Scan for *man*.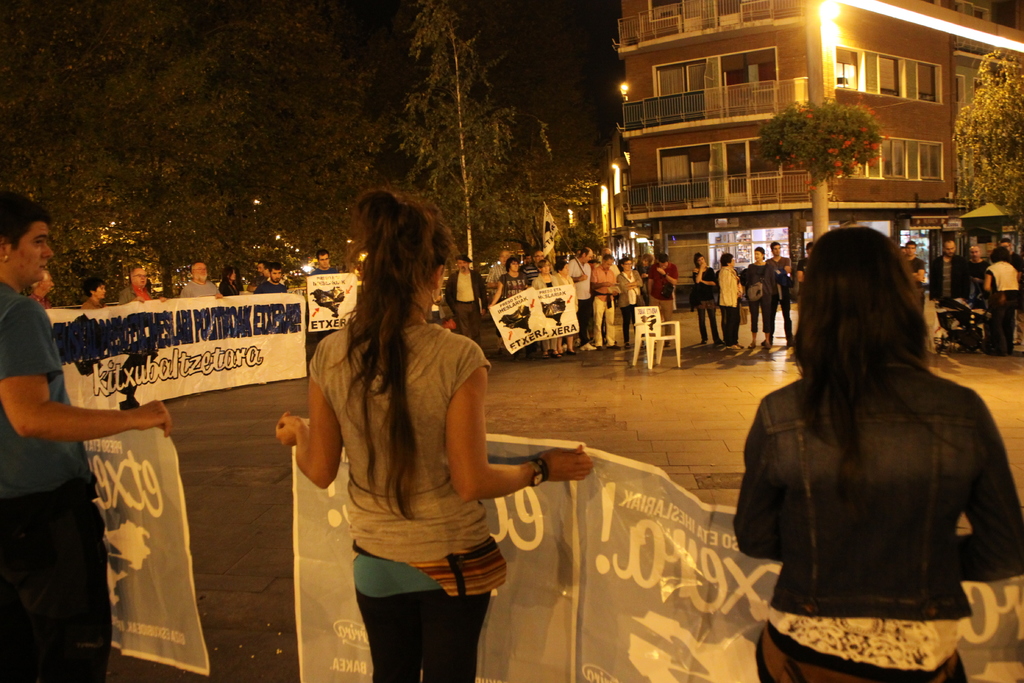
Scan result: crop(593, 247, 621, 344).
